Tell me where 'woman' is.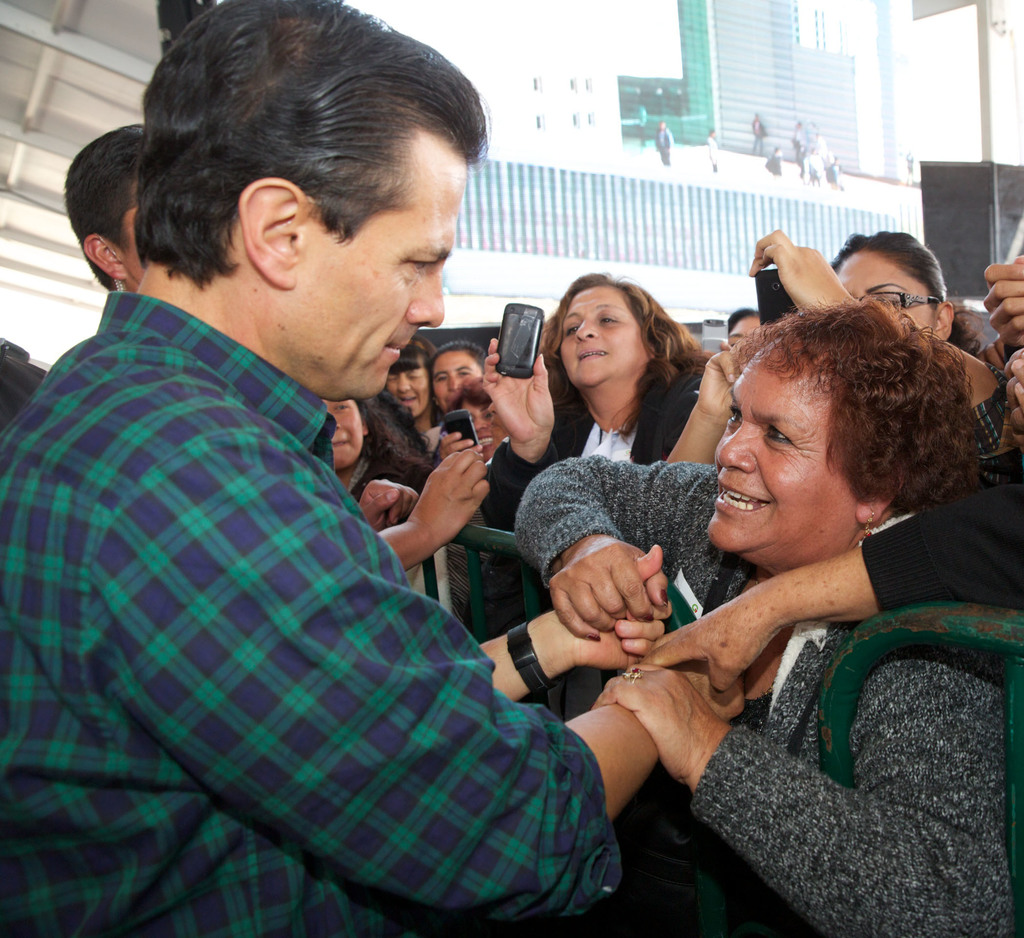
'woman' is at locate(488, 303, 1020, 937).
